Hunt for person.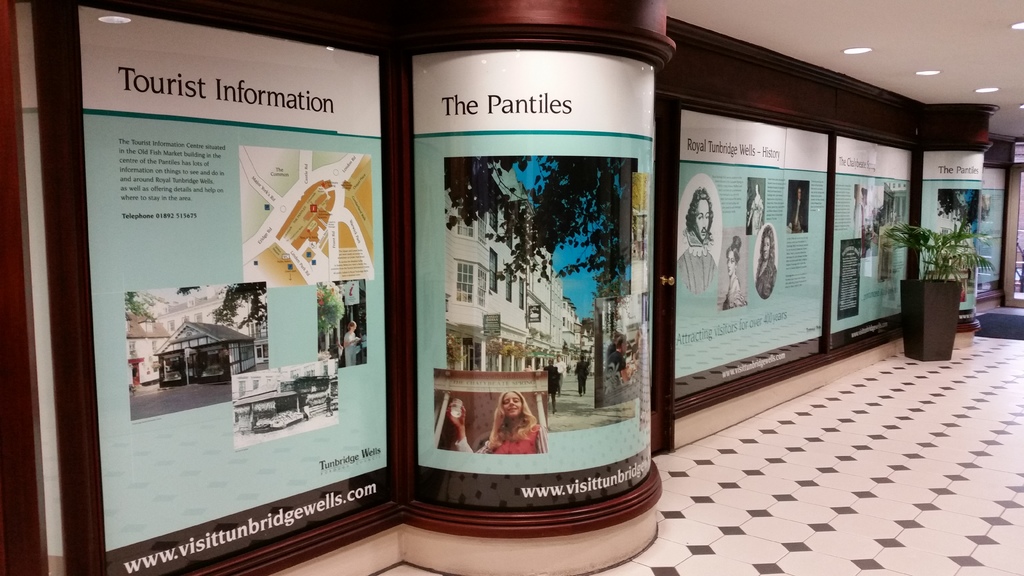
Hunted down at 723,237,751,308.
